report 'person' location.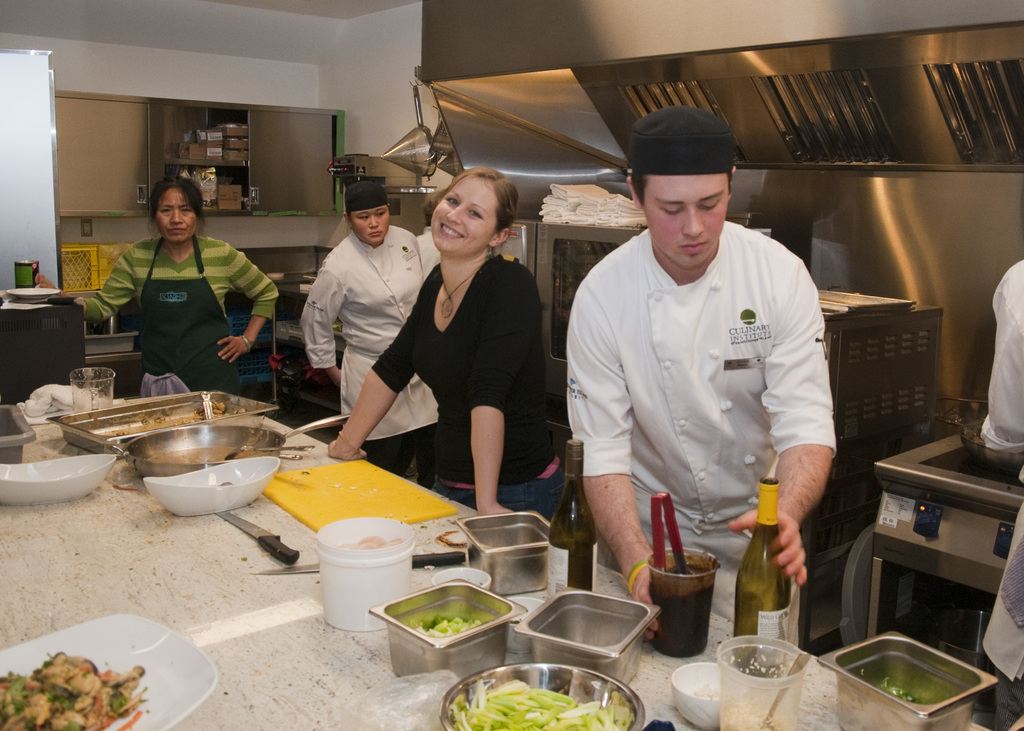
Report: [x1=298, y1=179, x2=438, y2=486].
